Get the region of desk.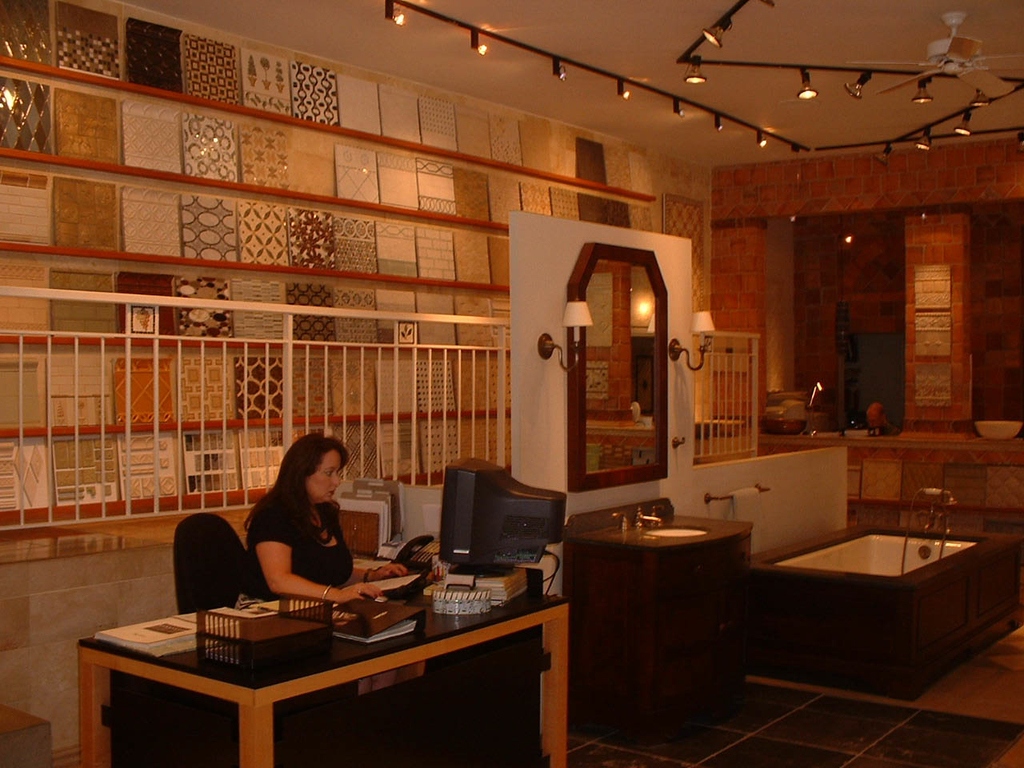
(left=59, top=575, right=597, bottom=766).
